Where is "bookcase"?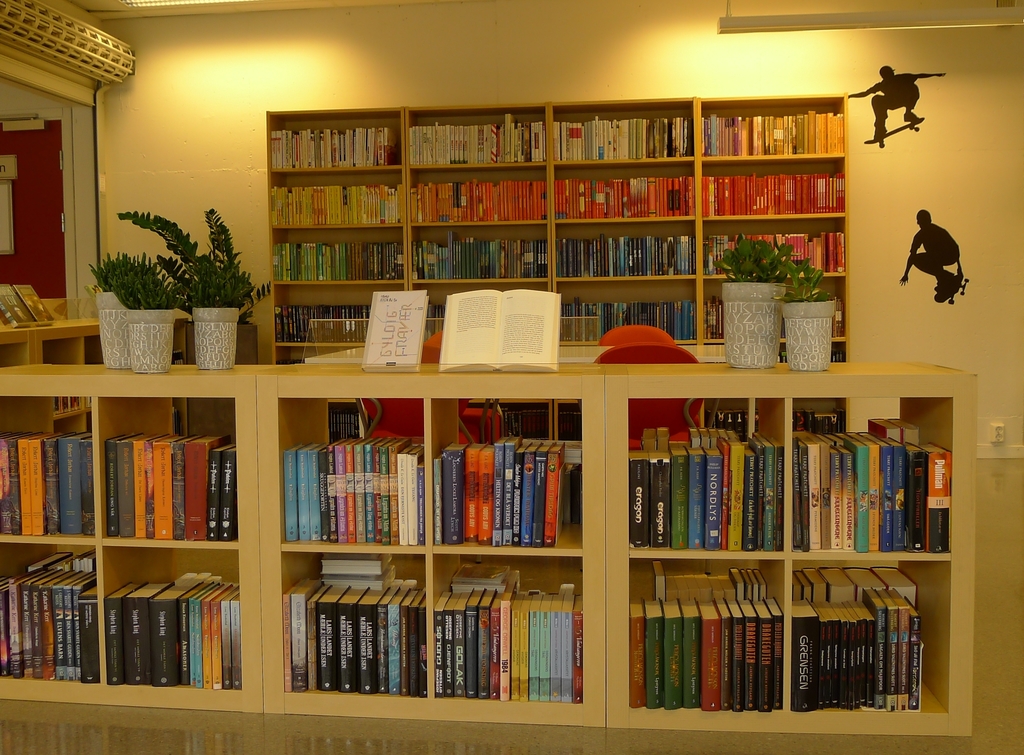
box=[264, 92, 850, 367].
